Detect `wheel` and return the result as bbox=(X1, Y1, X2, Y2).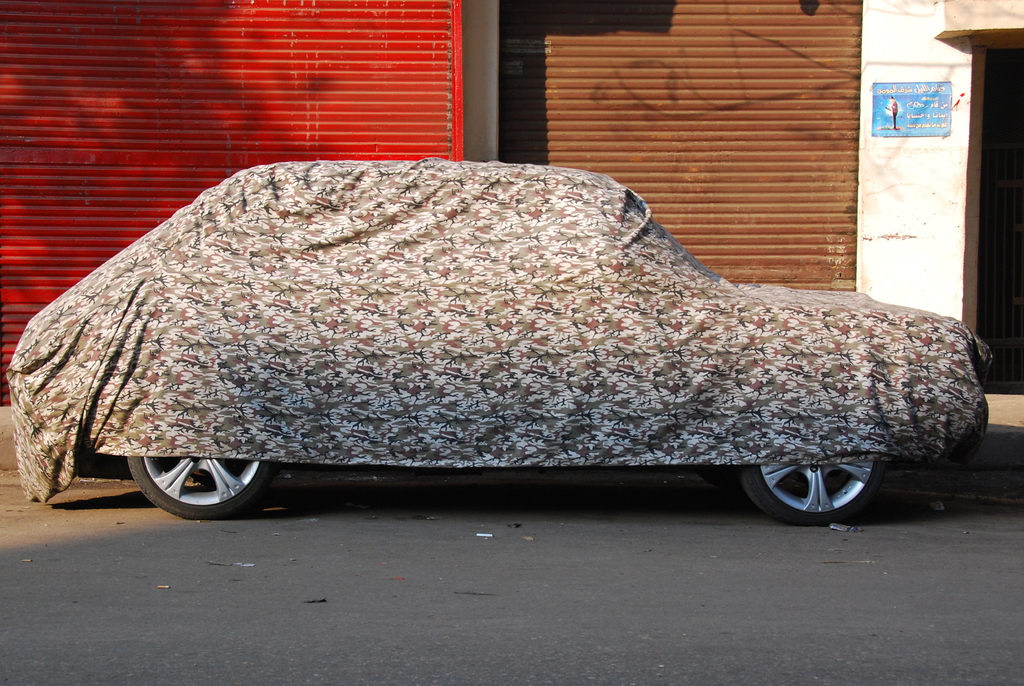
bbox=(737, 457, 892, 523).
